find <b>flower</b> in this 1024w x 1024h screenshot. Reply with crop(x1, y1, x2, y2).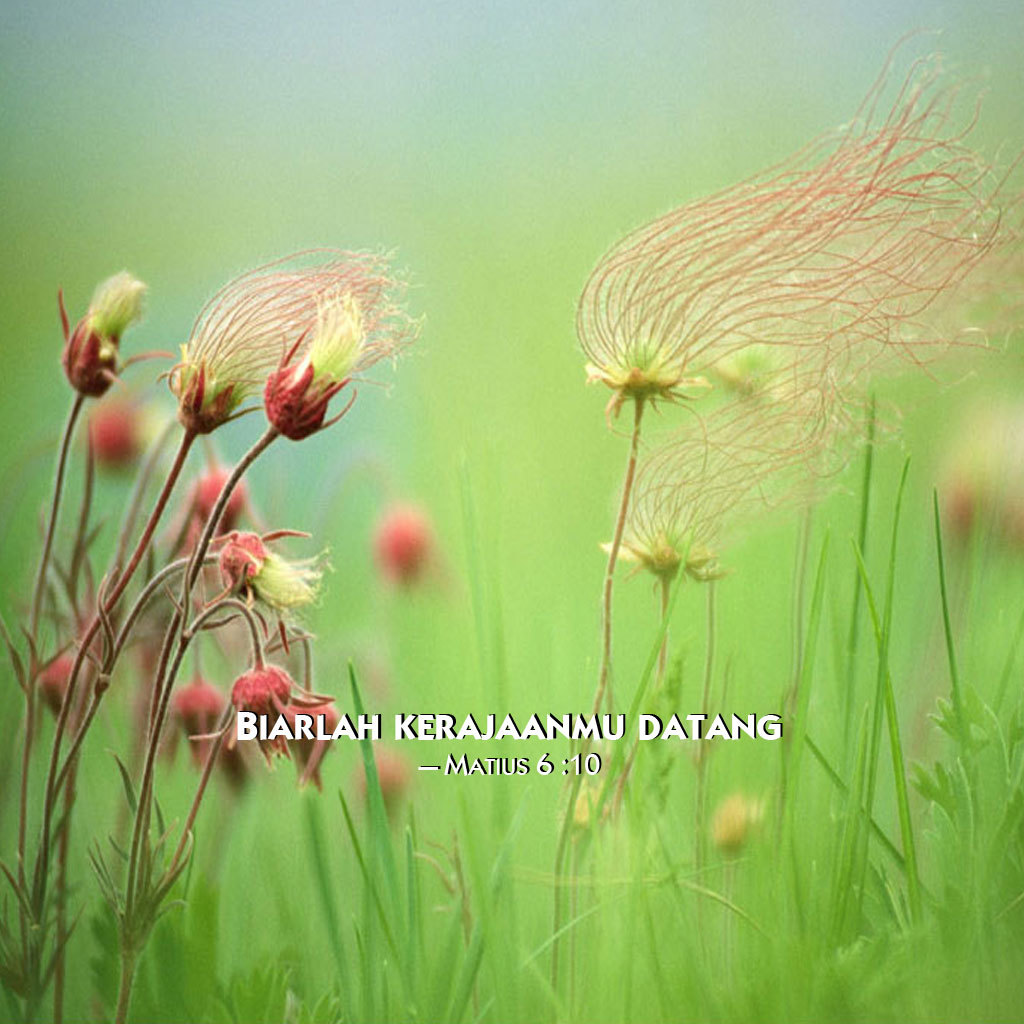
crop(923, 381, 1023, 547).
